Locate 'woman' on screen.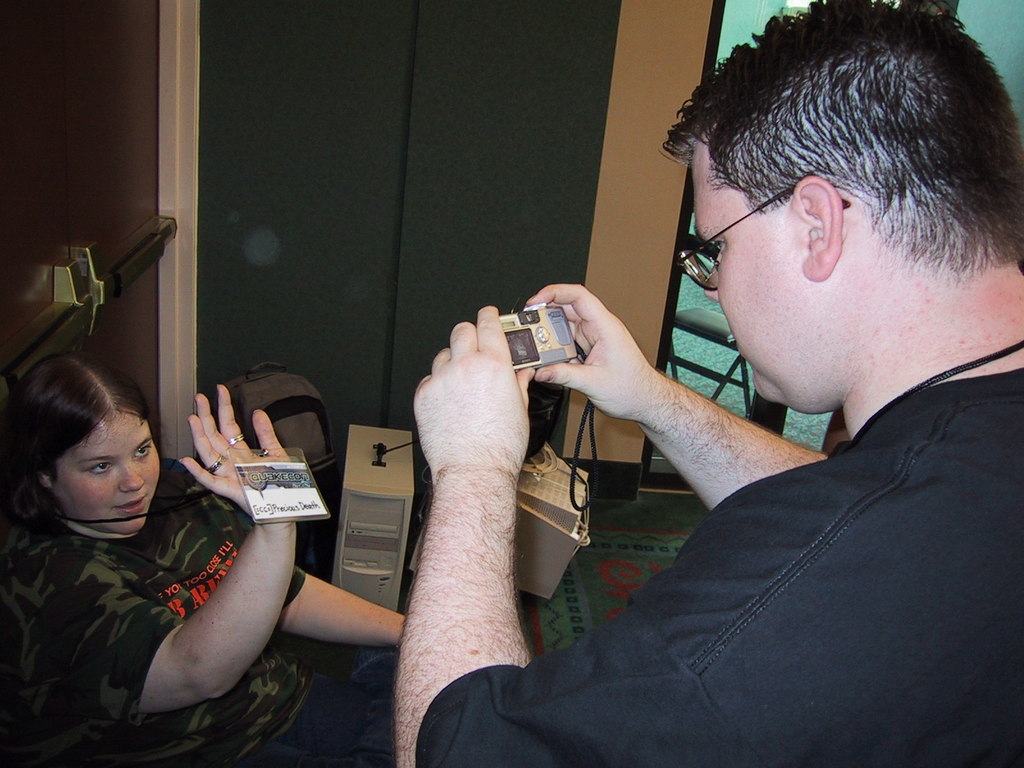
On screen at crop(0, 342, 415, 767).
